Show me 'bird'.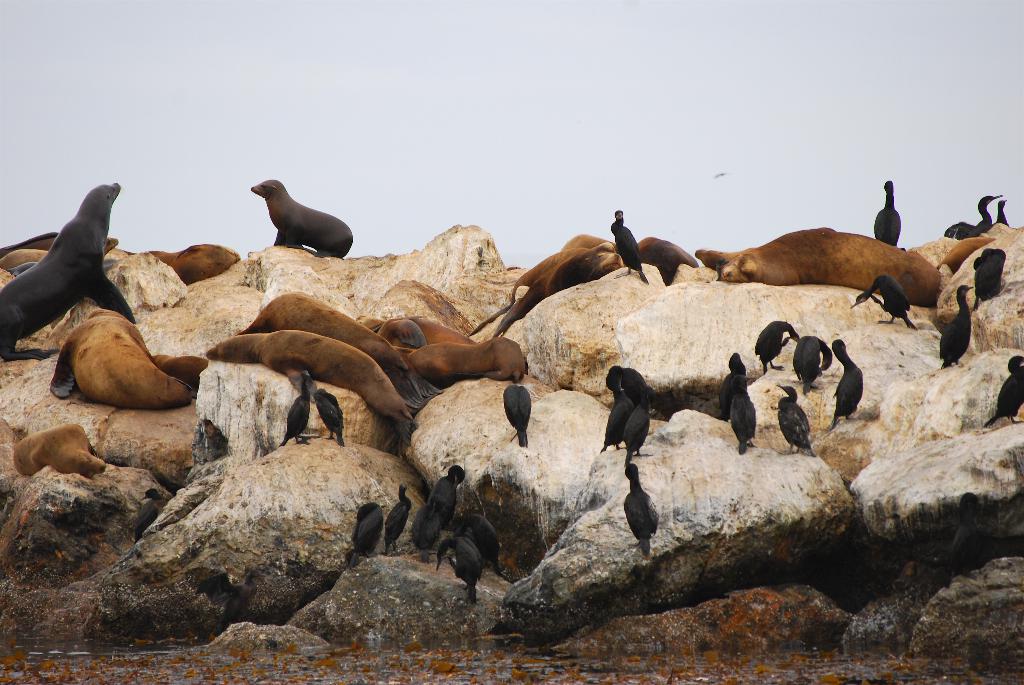
'bird' is here: bbox=[381, 484, 412, 556].
